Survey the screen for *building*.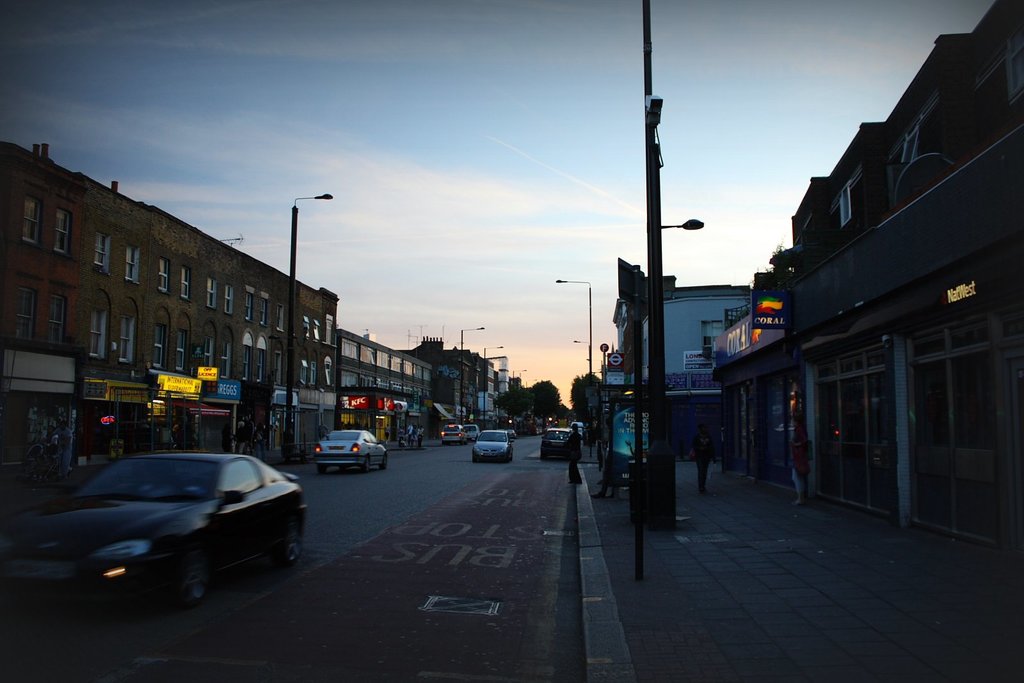
Survey found: locate(340, 332, 433, 444).
